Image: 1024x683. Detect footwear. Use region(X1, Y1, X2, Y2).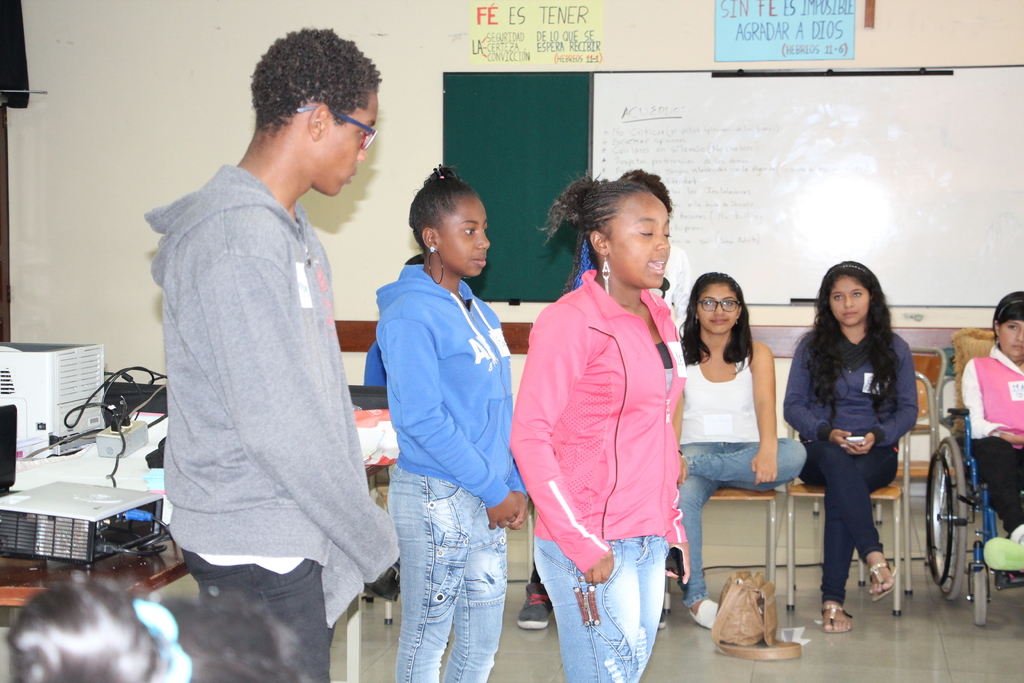
region(657, 589, 671, 629).
